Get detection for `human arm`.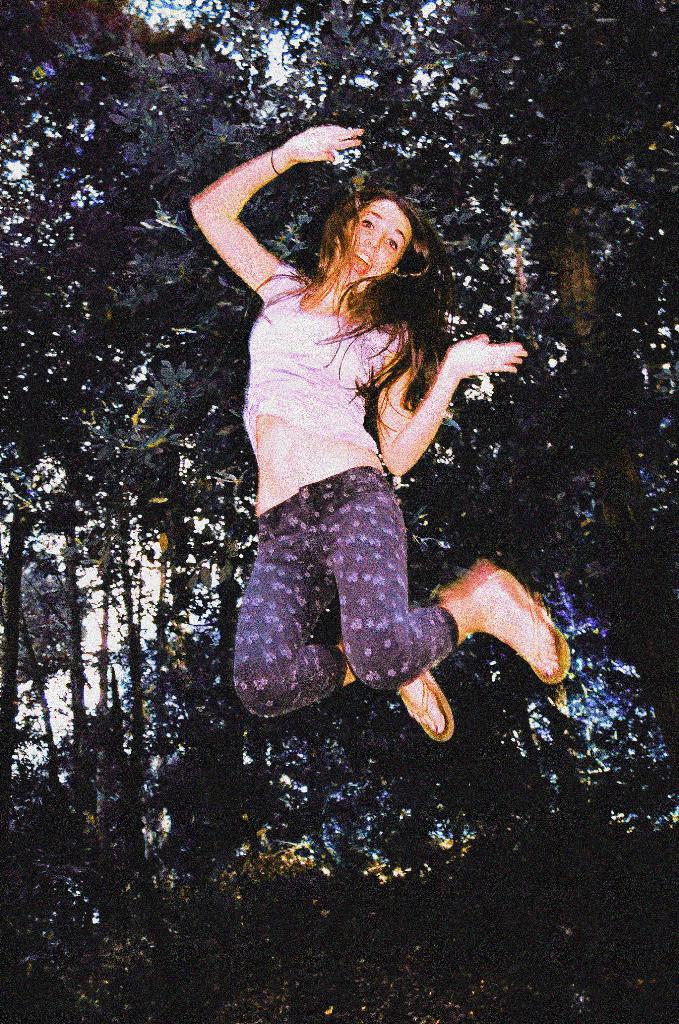
Detection: detection(189, 124, 343, 306).
